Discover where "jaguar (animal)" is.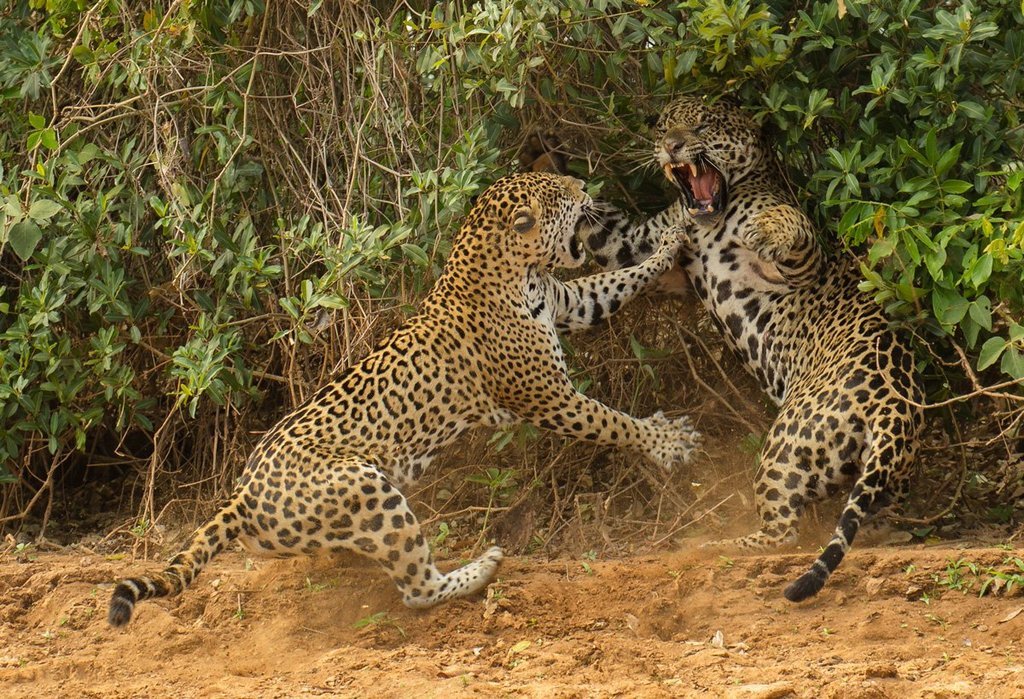
Discovered at [left=578, top=88, right=932, bottom=608].
